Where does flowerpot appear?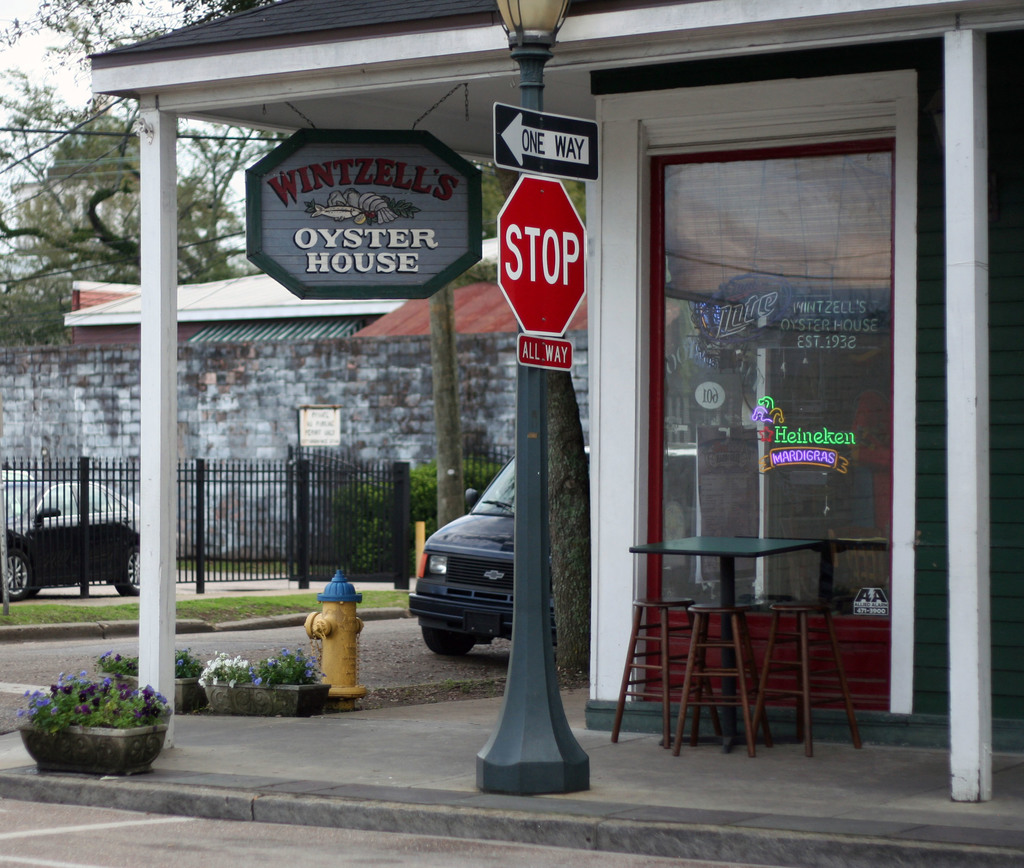
Appears at select_region(115, 672, 204, 716).
